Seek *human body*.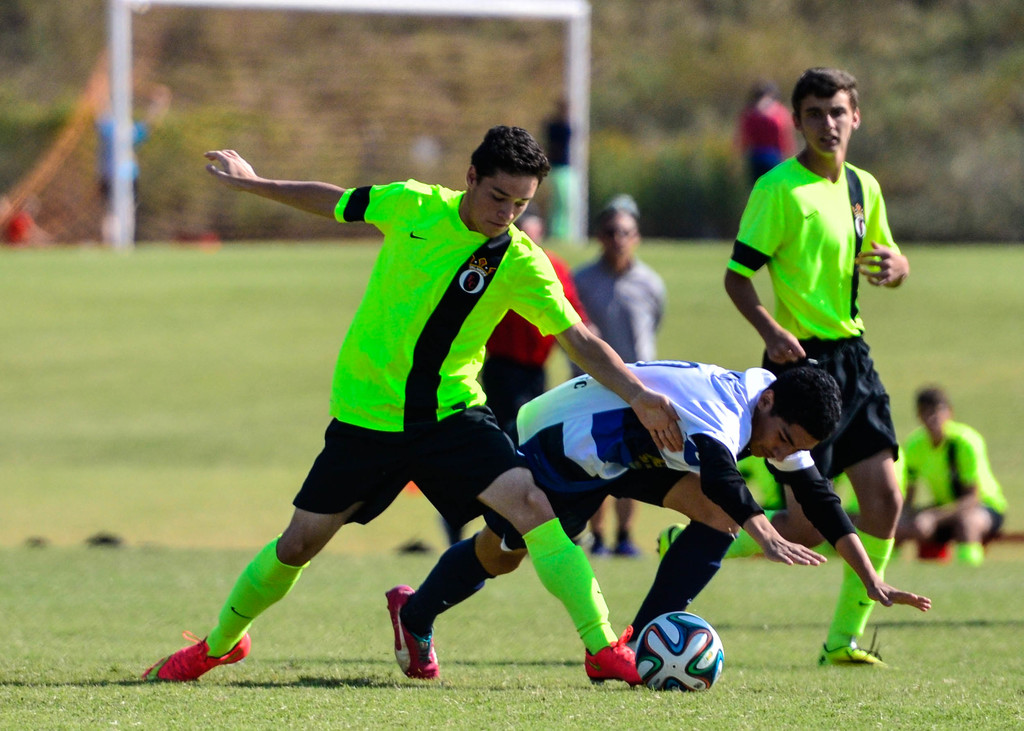
region(564, 187, 669, 549).
